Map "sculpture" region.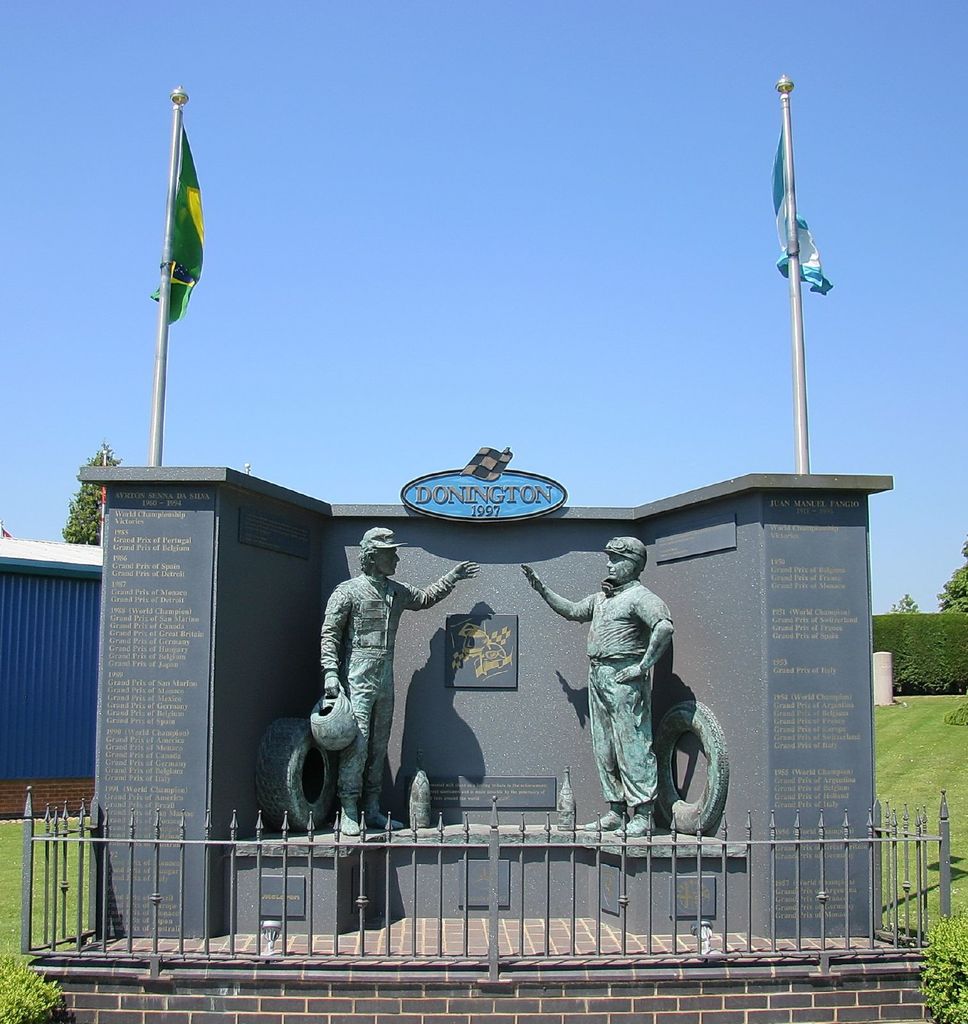
Mapped to bbox=(403, 753, 430, 829).
